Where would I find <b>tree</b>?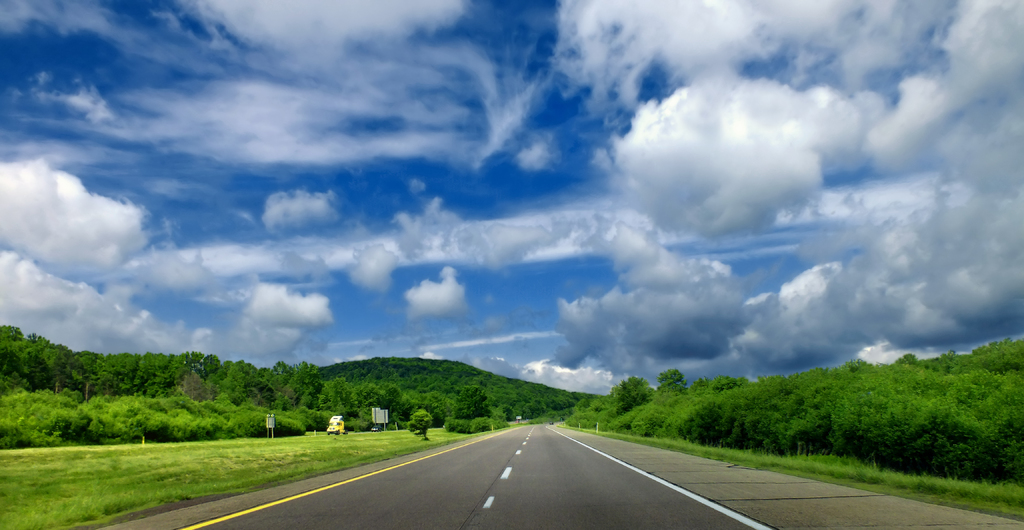
At (x1=708, y1=375, x2=749, y2=392).
